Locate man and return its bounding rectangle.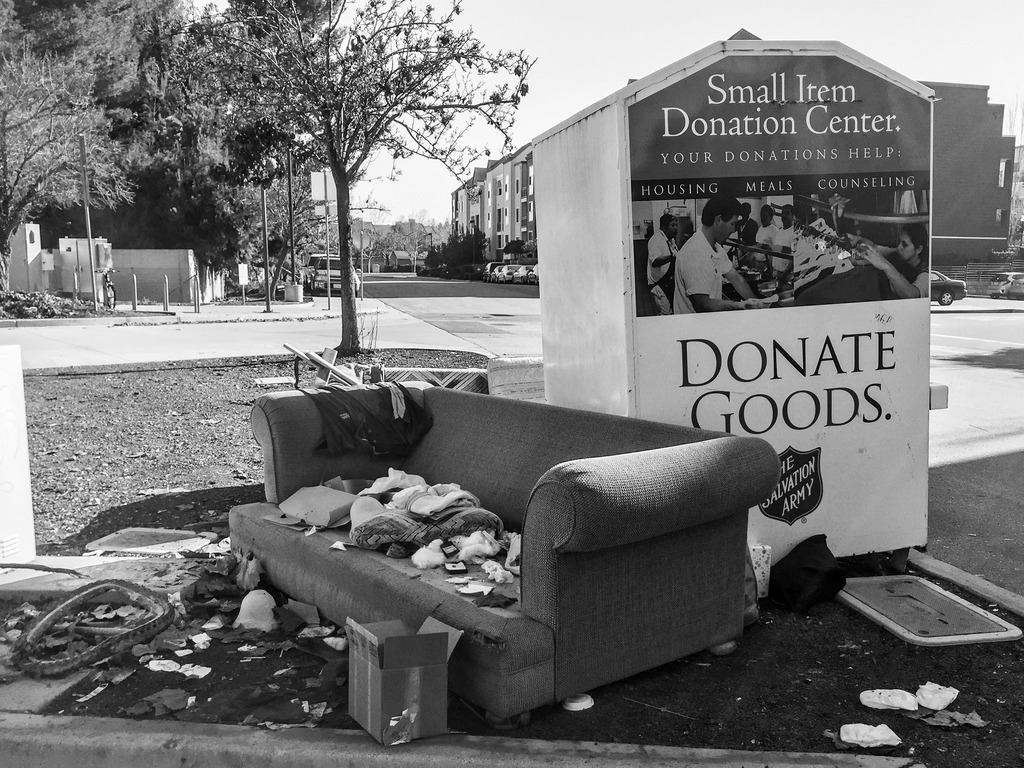
(671,197,760,314).
